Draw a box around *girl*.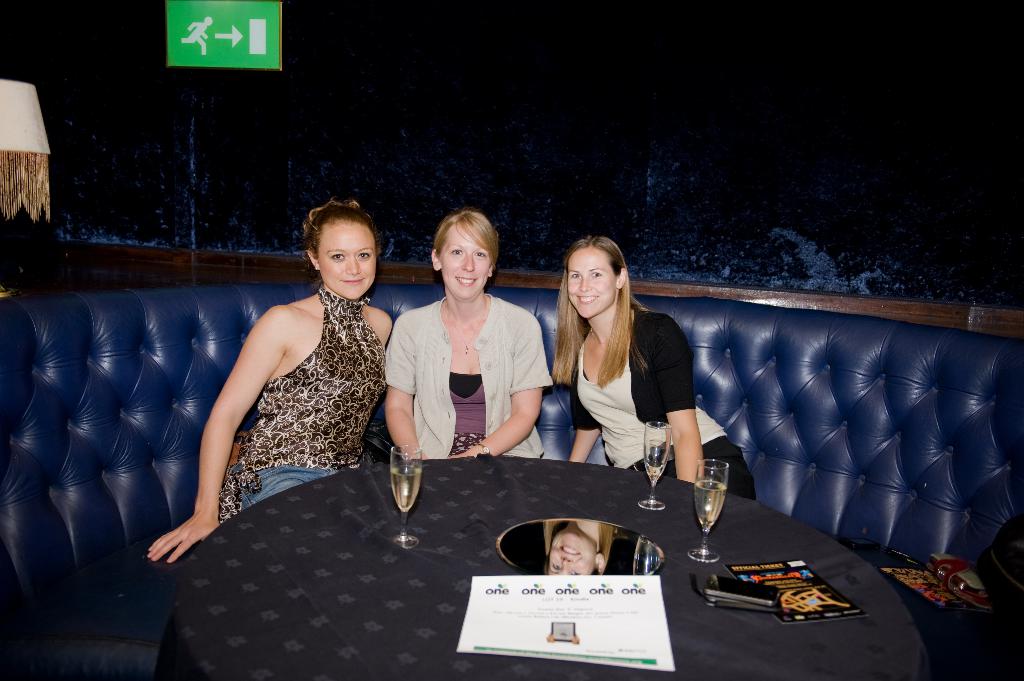
region(148, 198, 394, 562).
